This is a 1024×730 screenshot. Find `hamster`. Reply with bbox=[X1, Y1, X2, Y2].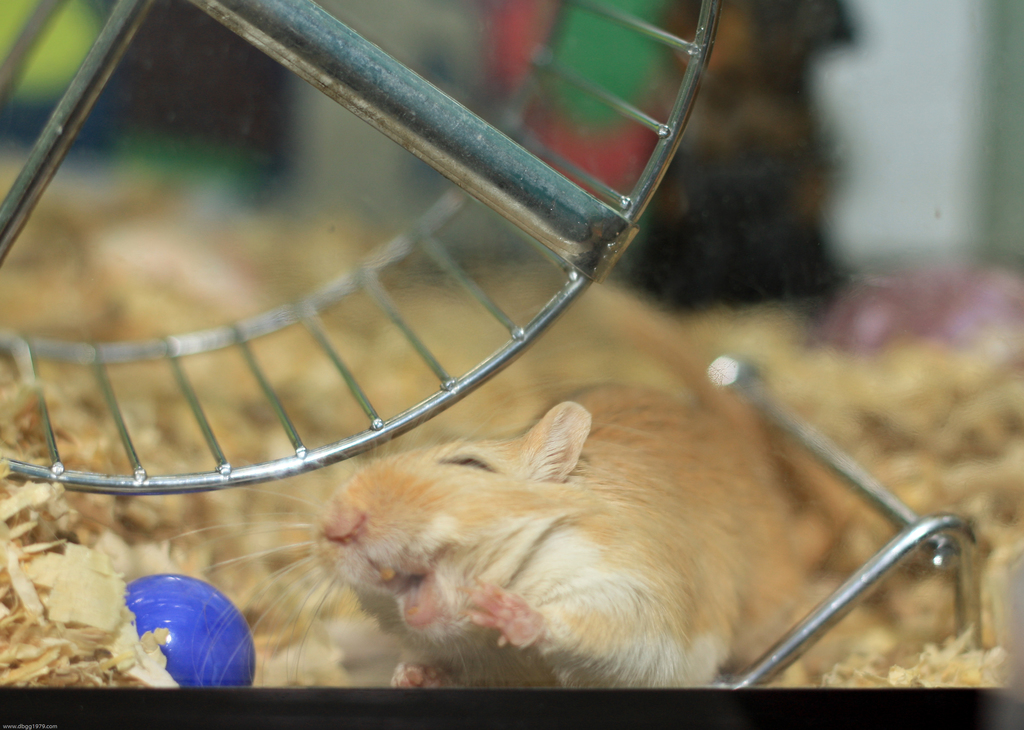
bbox=[184, 377, 880, 690].
